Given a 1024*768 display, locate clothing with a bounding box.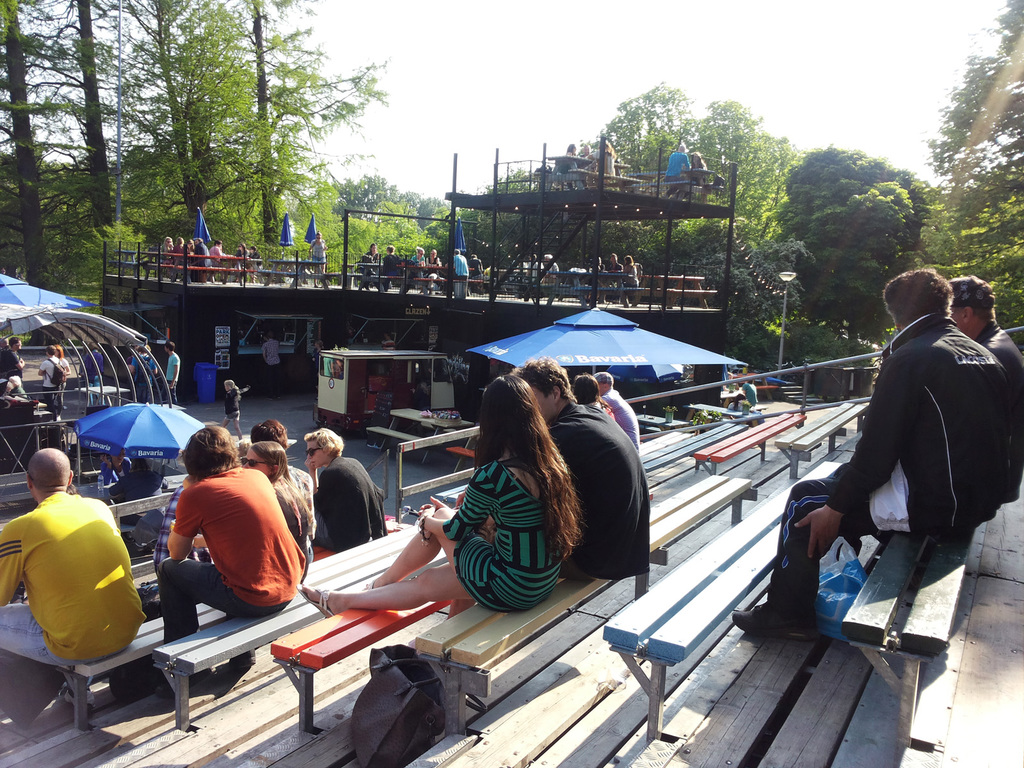
Located: (225, 394, 241, 420).
